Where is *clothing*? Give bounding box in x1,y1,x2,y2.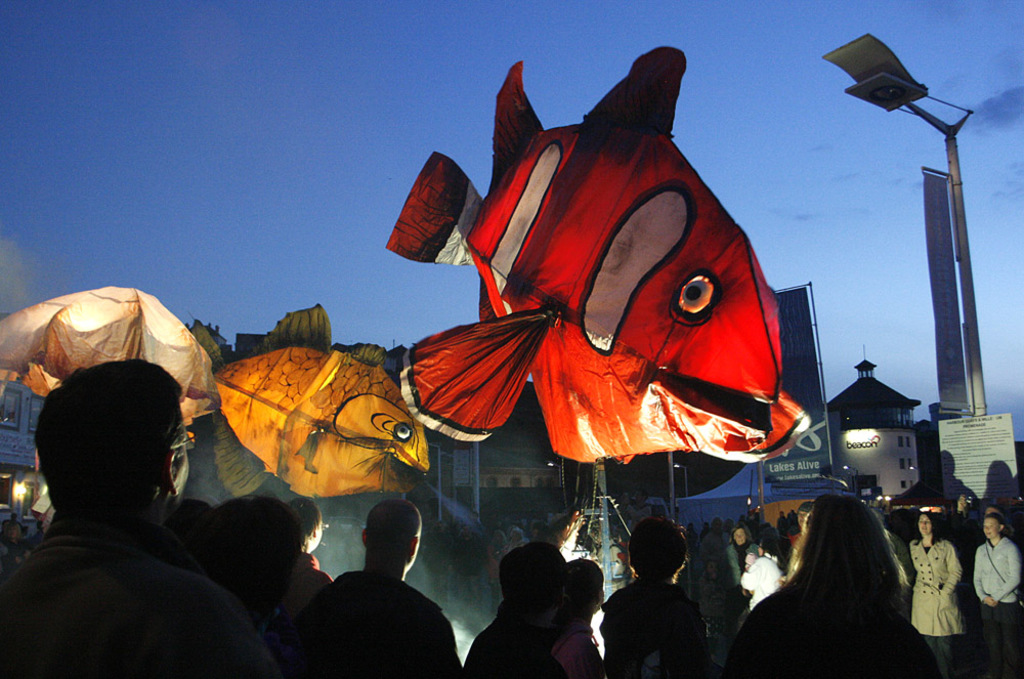
907,546,956,636.
